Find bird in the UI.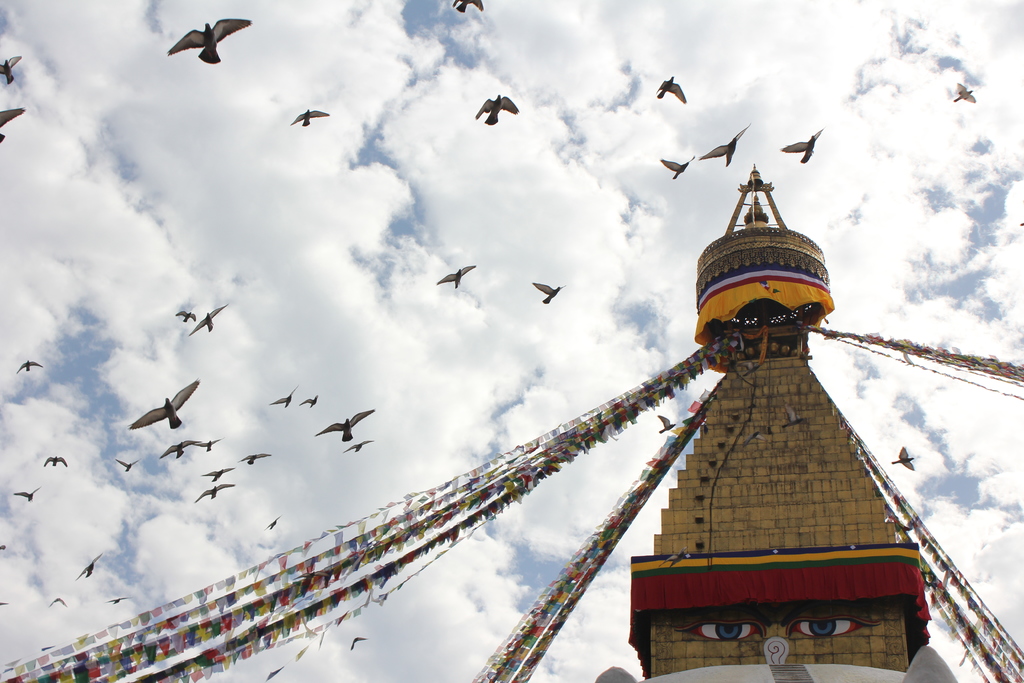
UI element at detection(781, 128, 822, 163).
